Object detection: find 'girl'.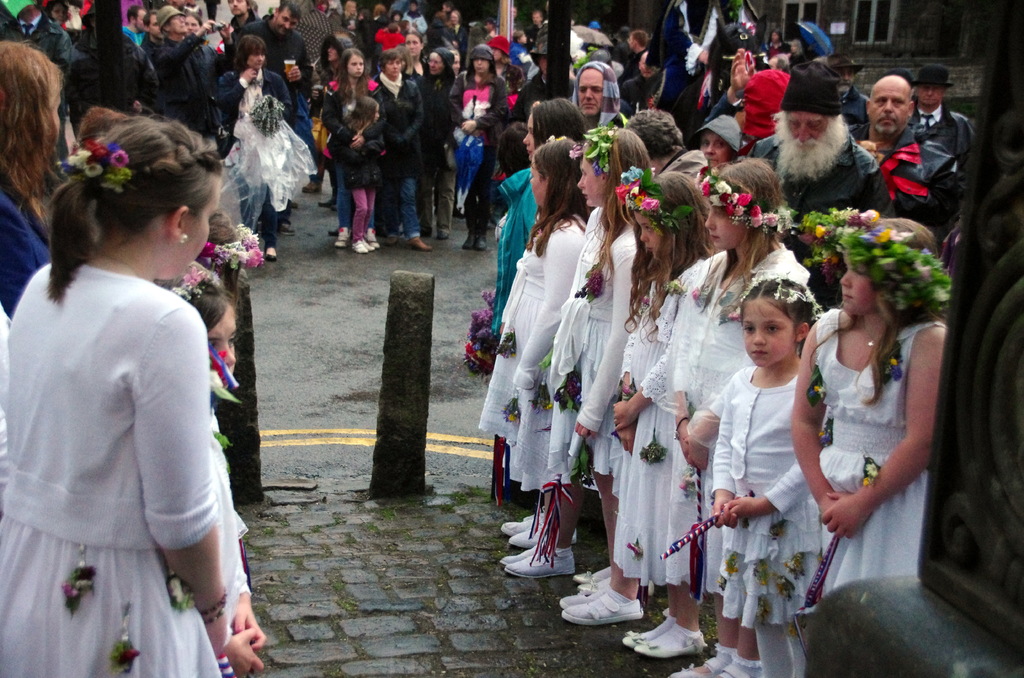
[166,260,259,646].
